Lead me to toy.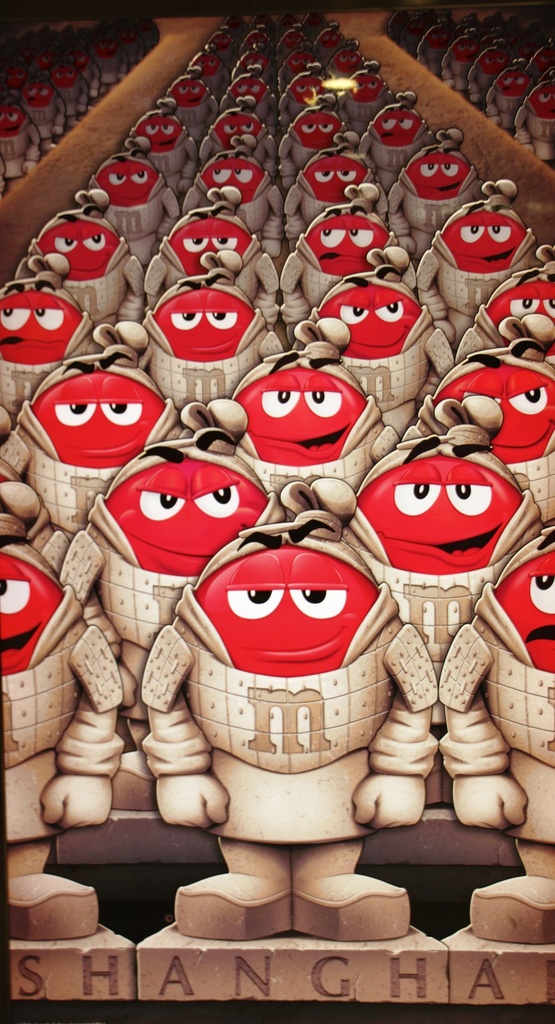
Lead to bbox=[167, 65, 217, 137].
